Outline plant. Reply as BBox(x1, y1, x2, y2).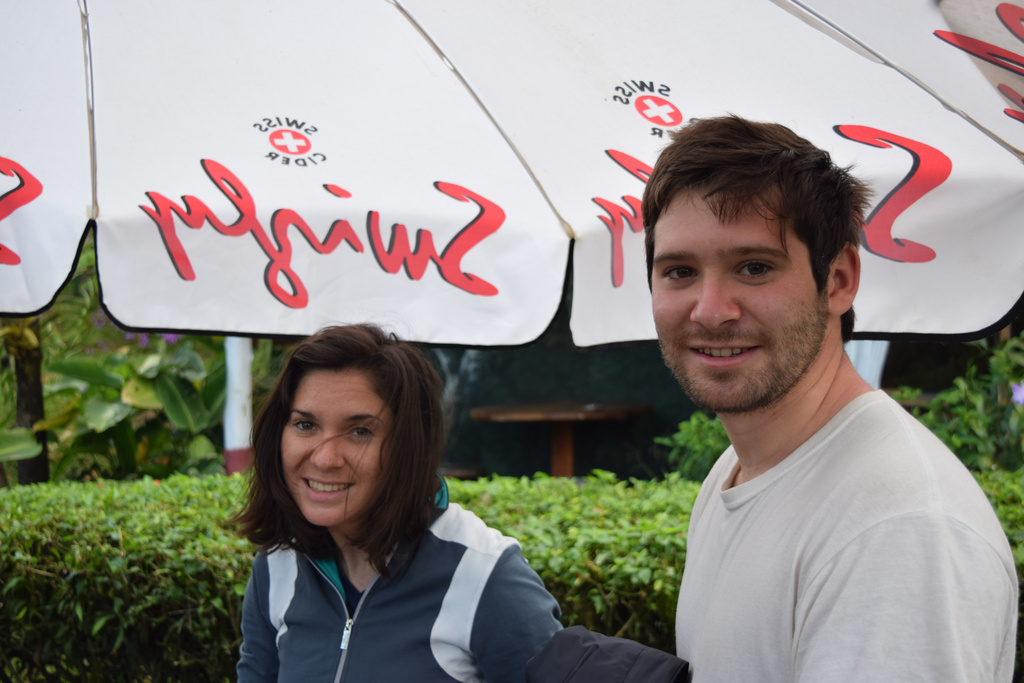
BBox(439, 466, 698, 648).
